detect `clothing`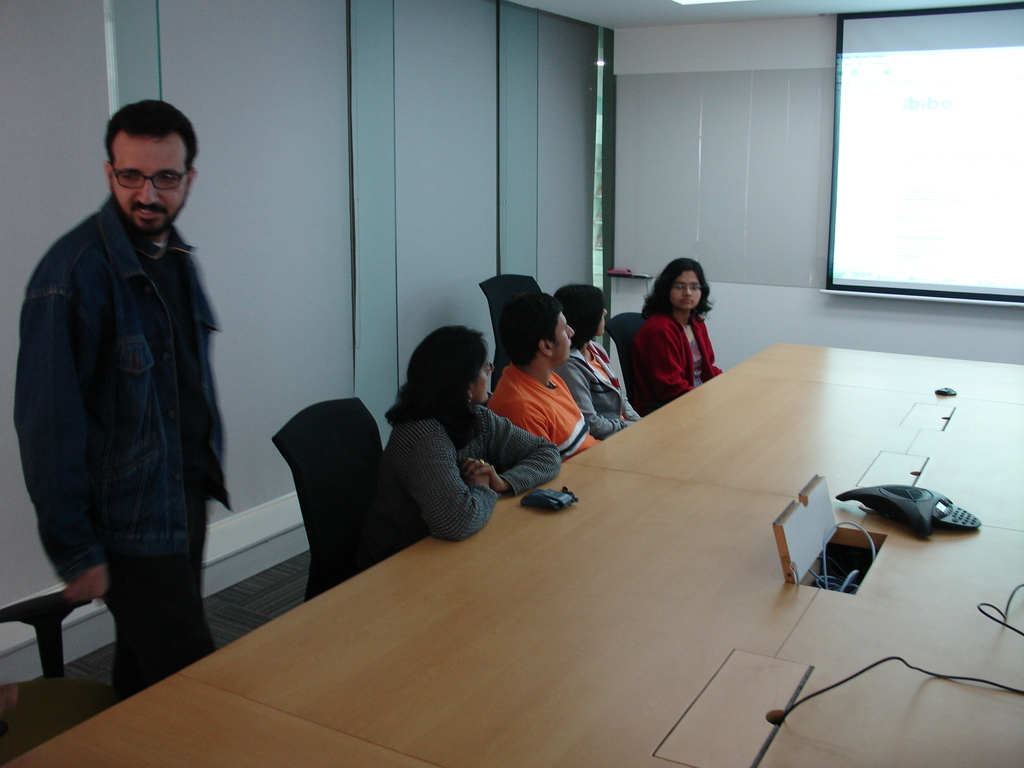
<region>360, 403, 563, 563</region>
